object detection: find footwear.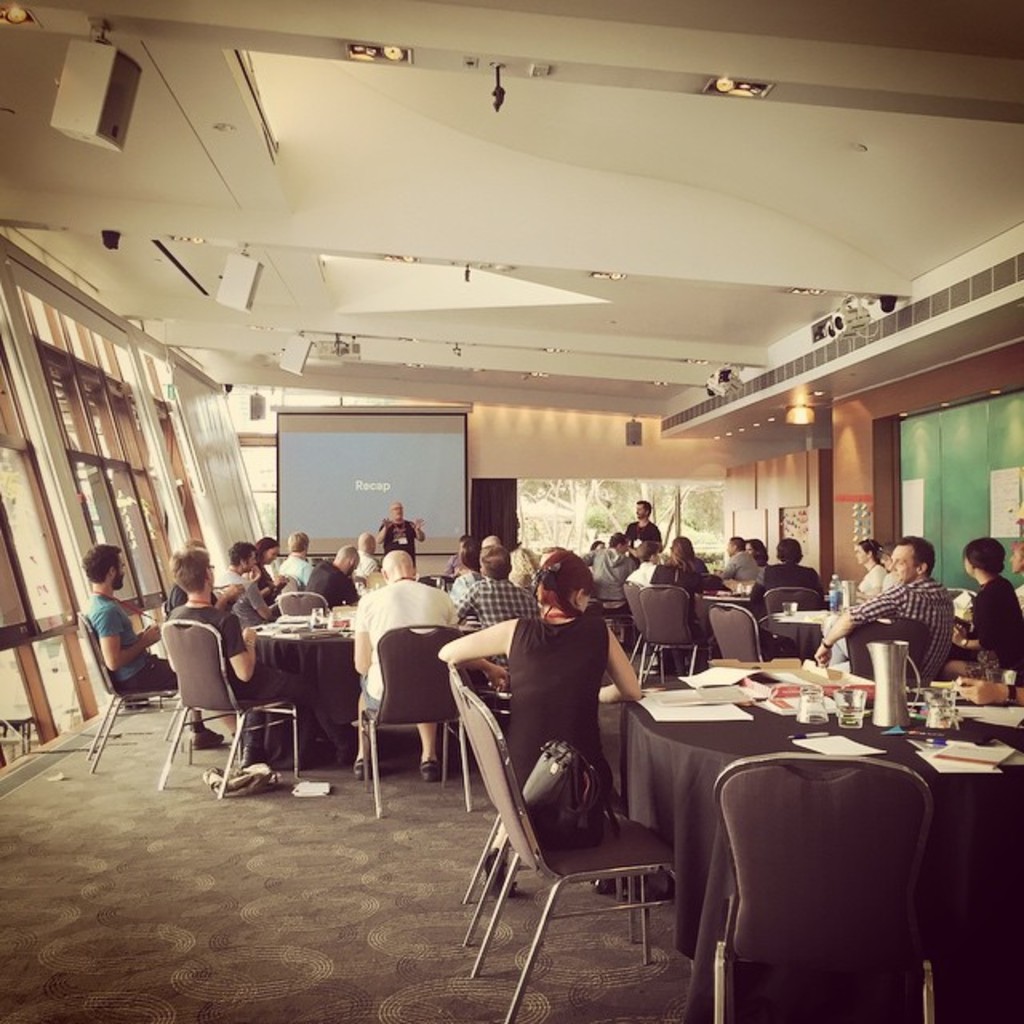
bbox=[480, 842, 514, 896].
